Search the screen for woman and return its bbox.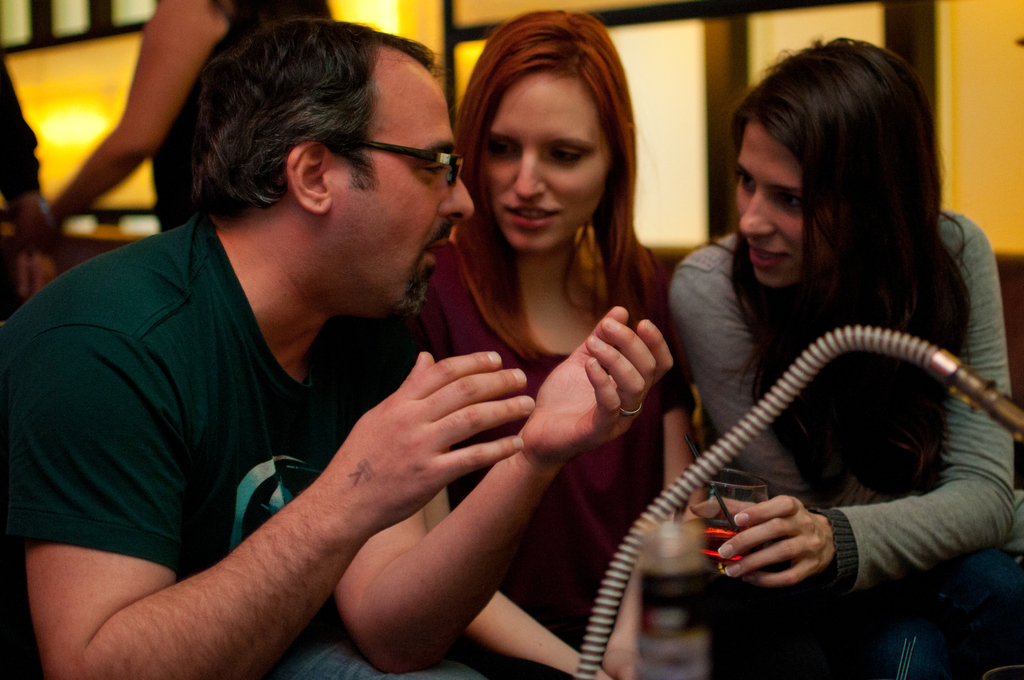
Found: (x1=395, y1=9, x2=708, y2=679).
